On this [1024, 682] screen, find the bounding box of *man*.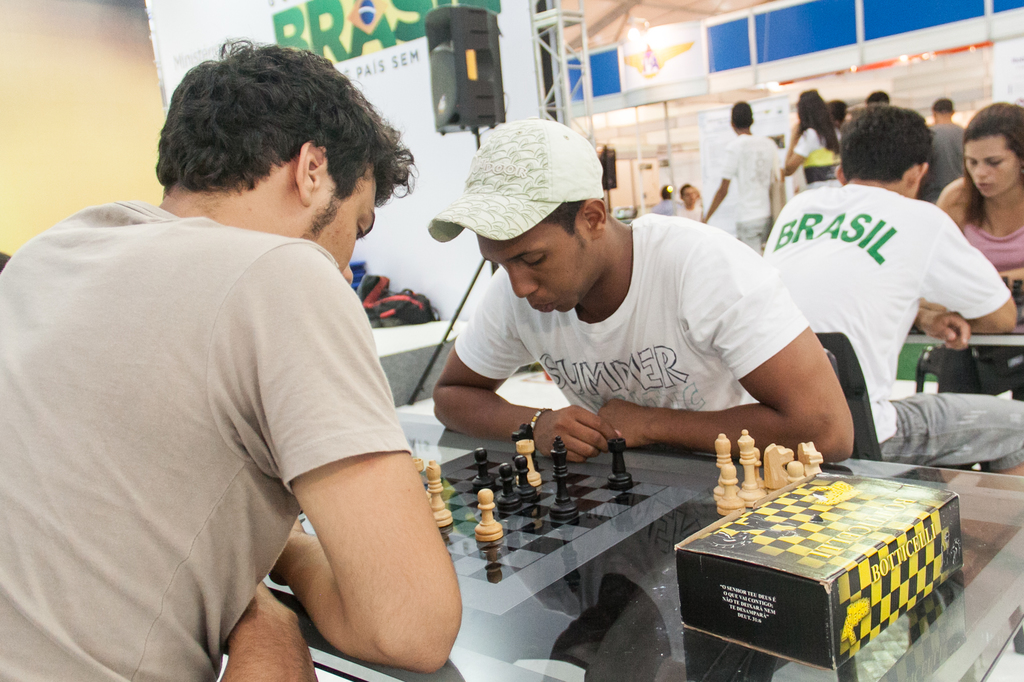
Bounding box: <region>760, 104, 1023, 475</region>.
